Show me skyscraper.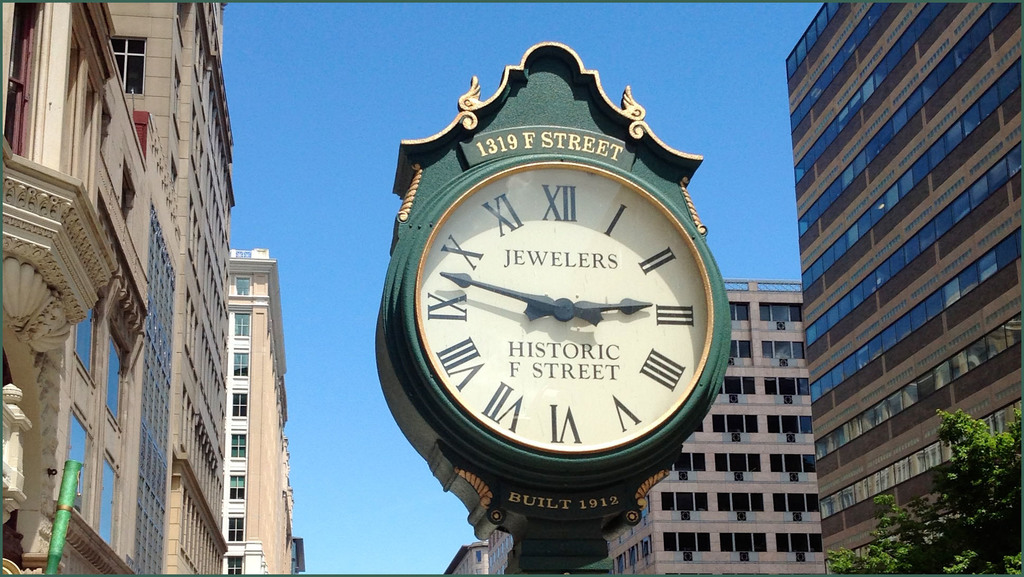
skyscraper is here: crop(809, 0, 1023, 576).
